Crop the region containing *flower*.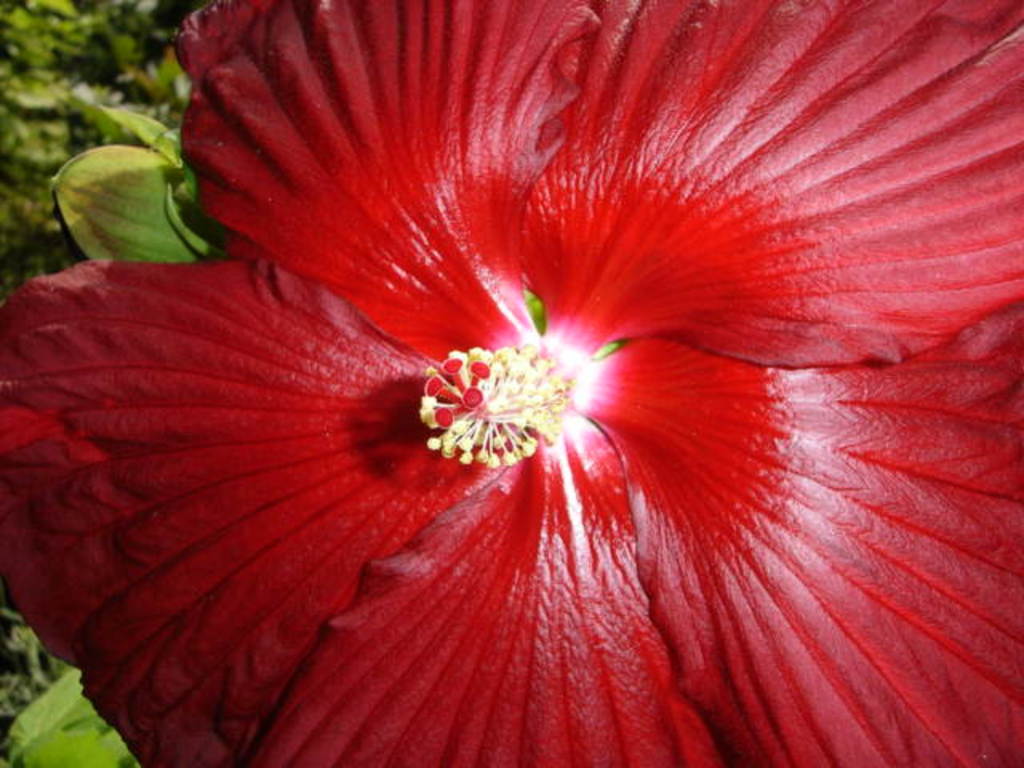
Crop region: [left=16, top=14, right=1010, bottom=739].
